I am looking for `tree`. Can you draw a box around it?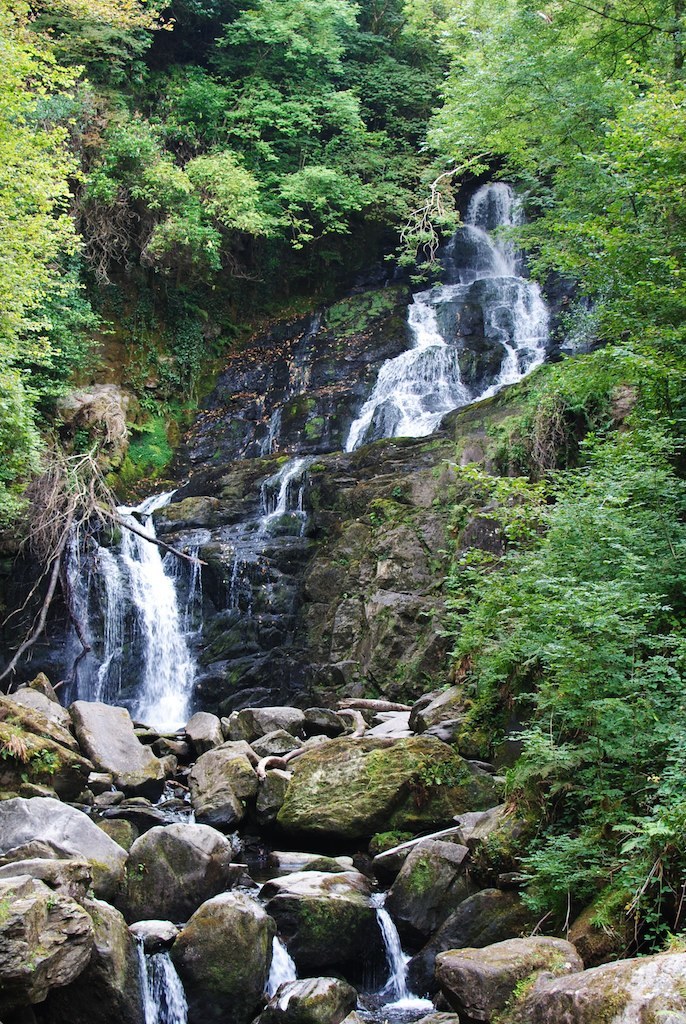
Sure, the bounding box is <box>431,350,672,946</box>.
